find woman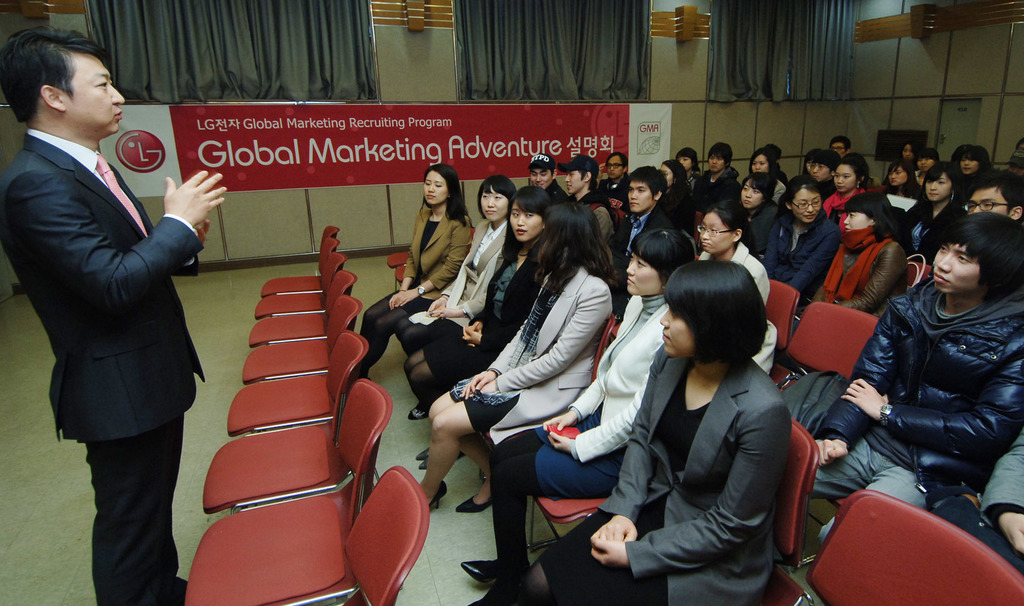
crop(397, 174, 513, 351)
